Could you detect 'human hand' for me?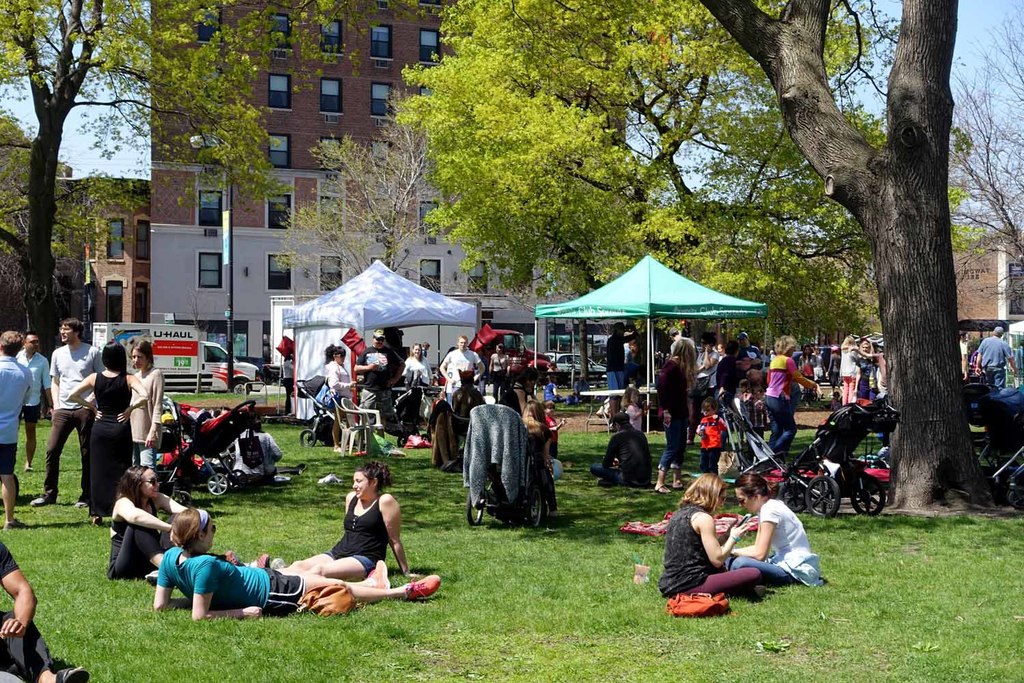
Detection result: <box>0,618,27,633</box>.
